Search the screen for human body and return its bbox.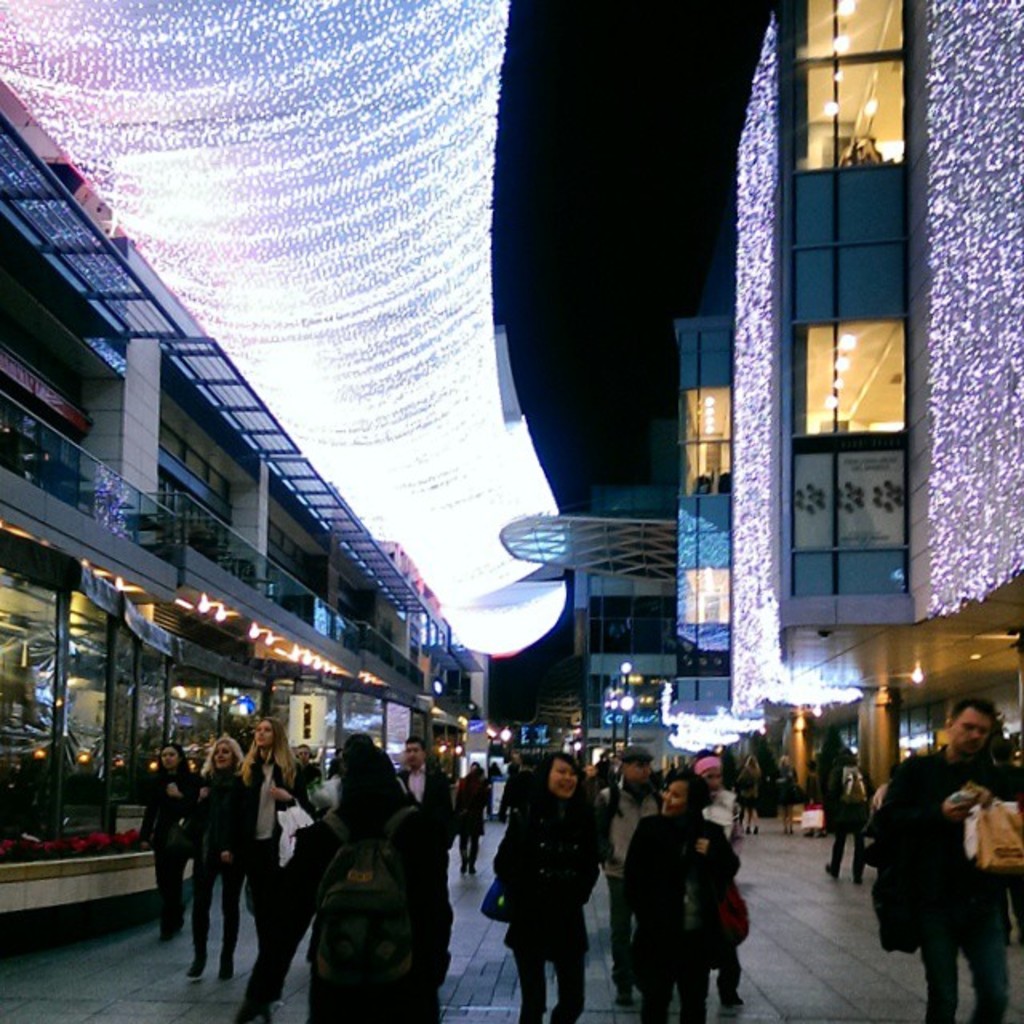
Found: (874,718,1010,1003).
